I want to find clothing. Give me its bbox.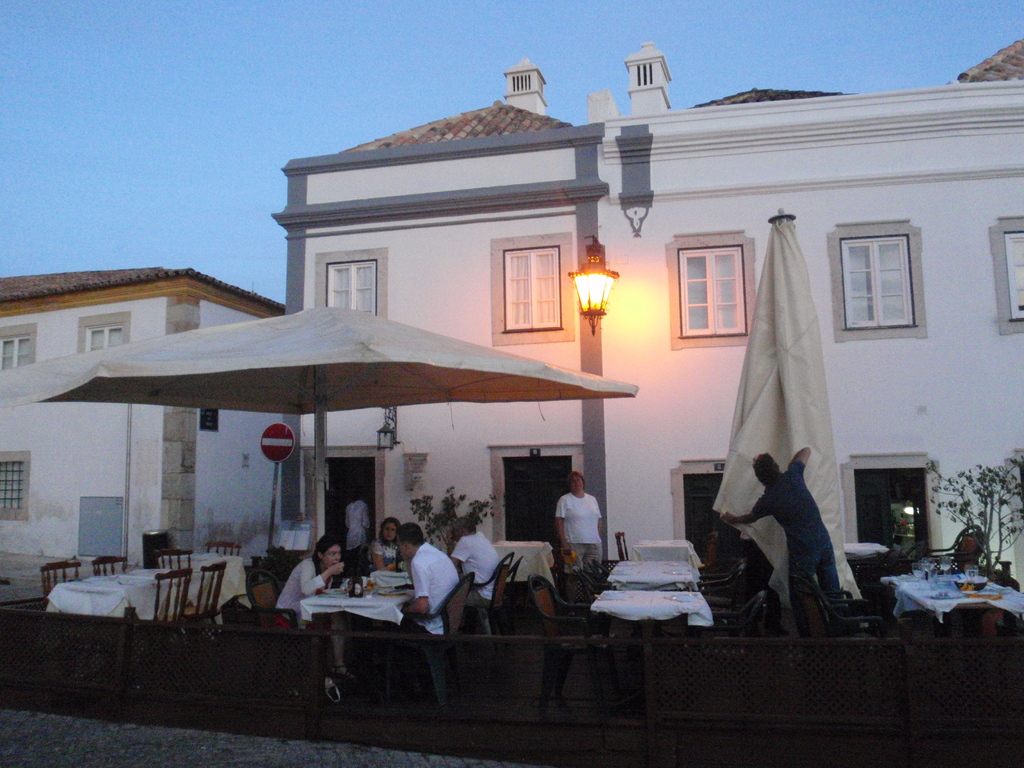
<bbox>751, 465, 844, 639</bbox>.
